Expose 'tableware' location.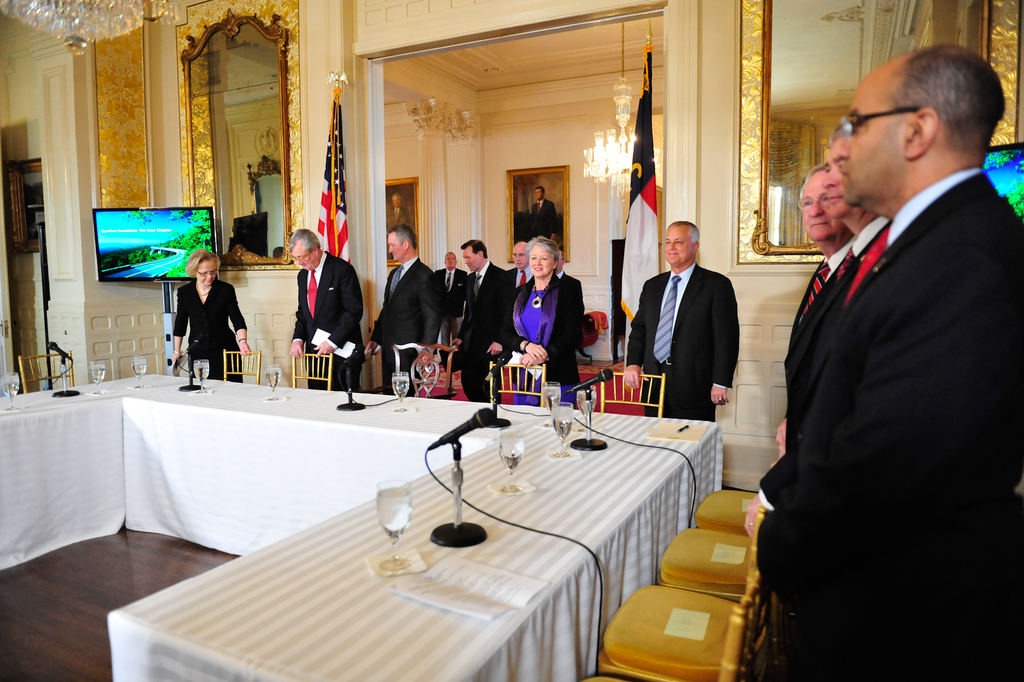
Exposed at l=1, t=372, r=24, b=410.
